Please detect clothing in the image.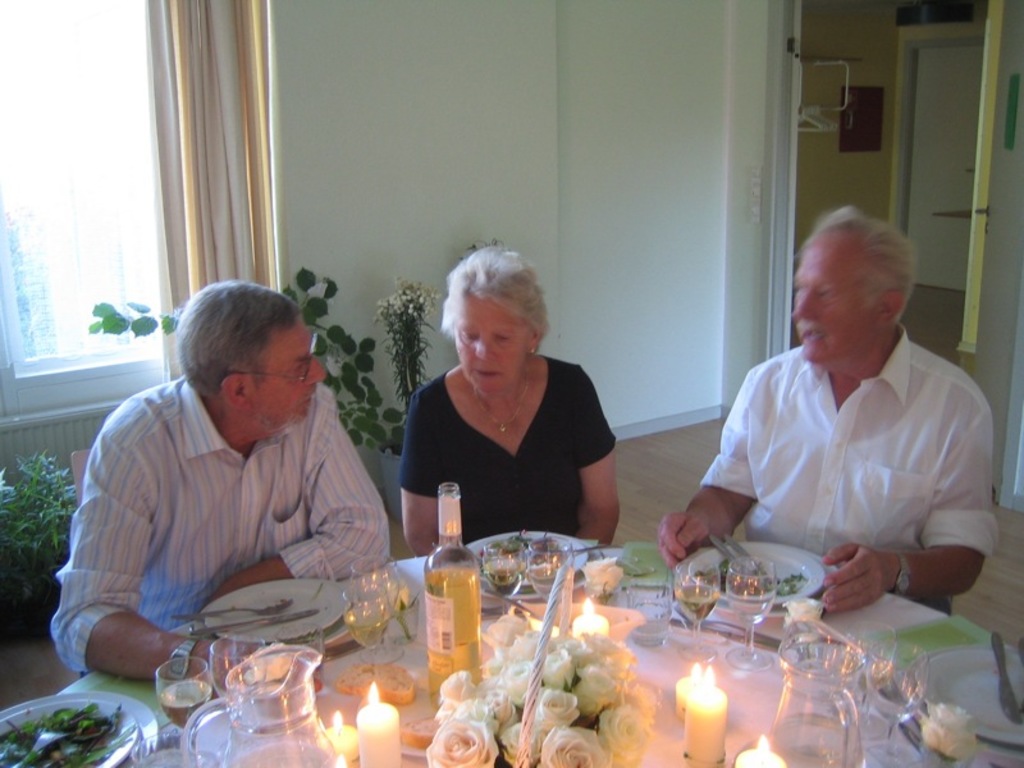
locate(50, 370, 390, 686).
